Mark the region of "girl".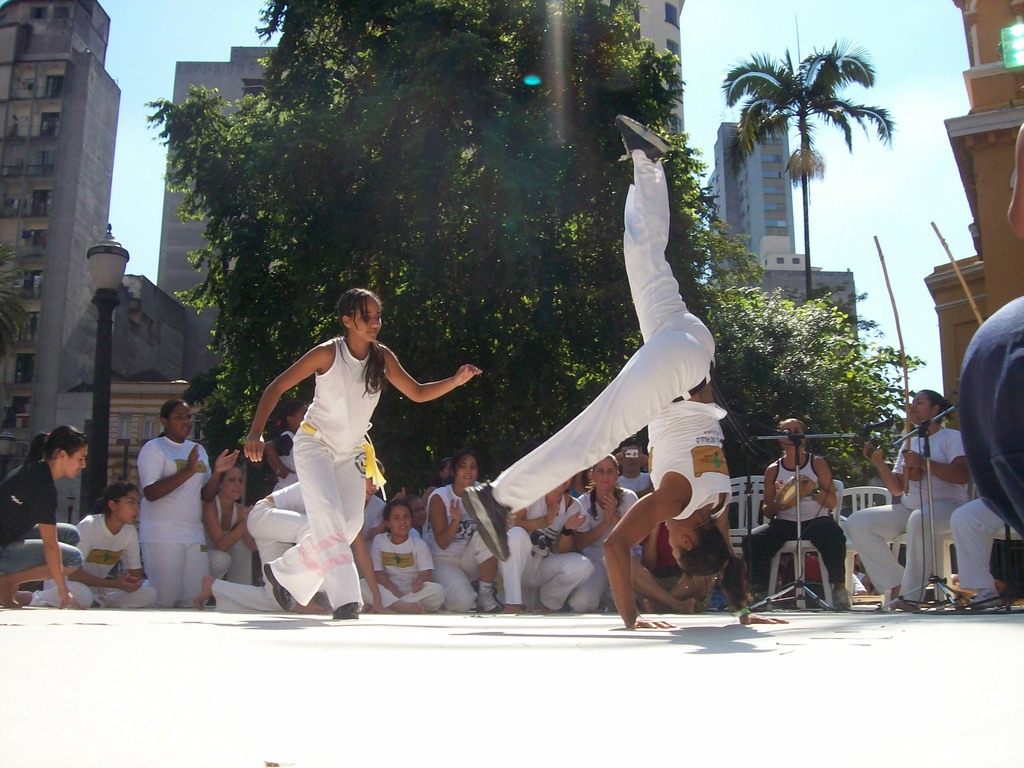
Region: rect(506, 471, 593, 613).
